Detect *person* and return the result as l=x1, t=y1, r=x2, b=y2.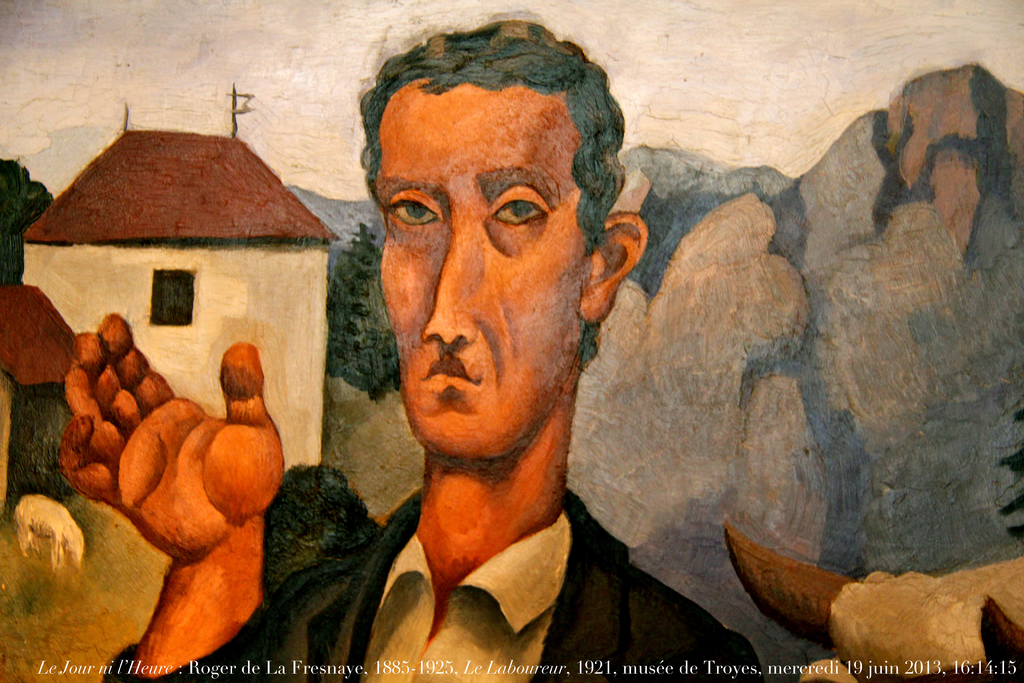
l=58, t=24, r=763, b=682.
